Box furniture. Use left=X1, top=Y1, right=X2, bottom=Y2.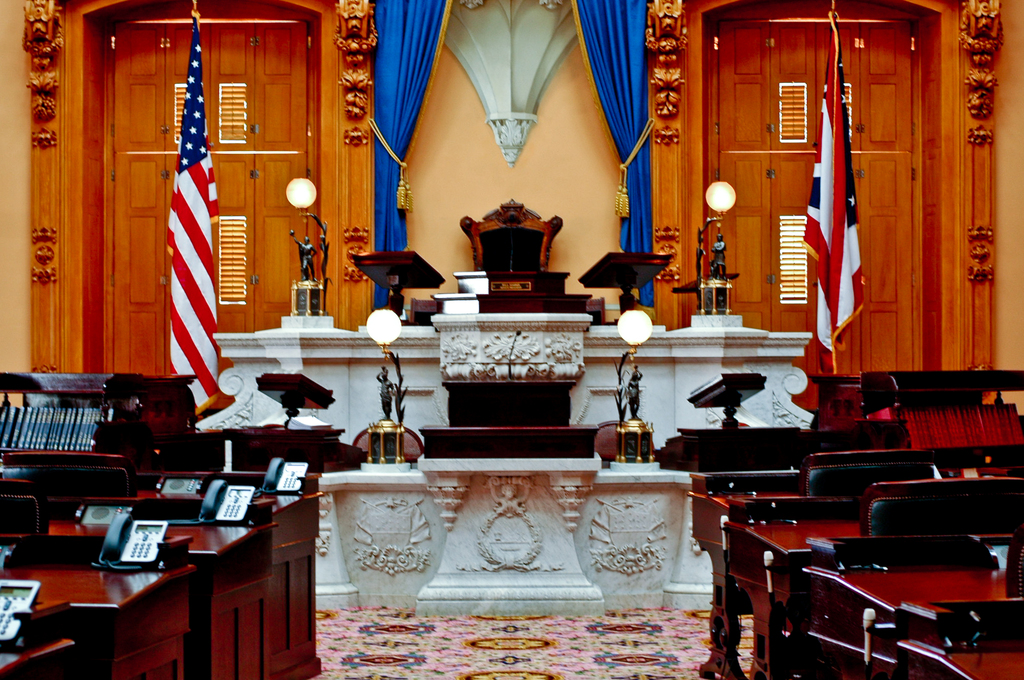
left=413, top=298, right=606, bottom=320.
